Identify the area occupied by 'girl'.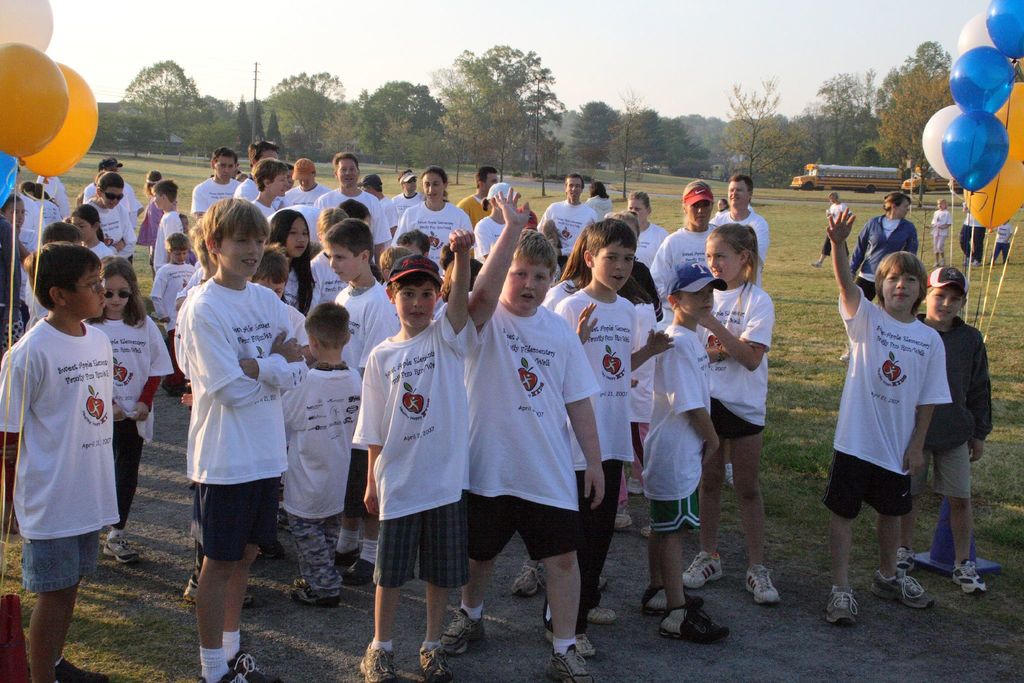
Area: select_region(701, 219, 773, 595).
